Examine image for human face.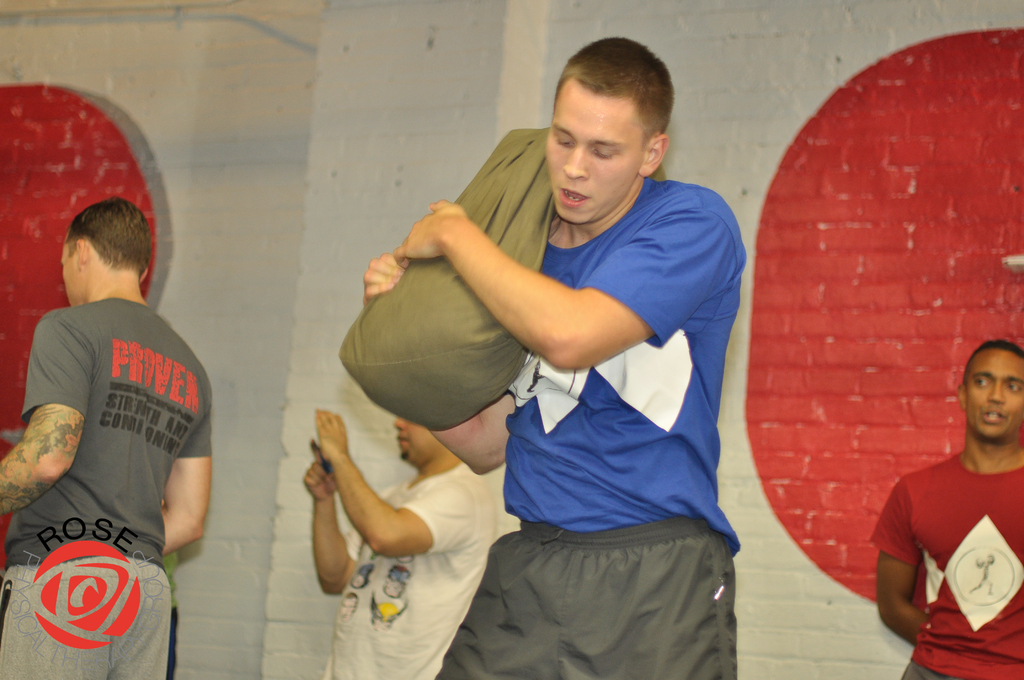
Examination result: <box>968,346,1023,439</box>.
